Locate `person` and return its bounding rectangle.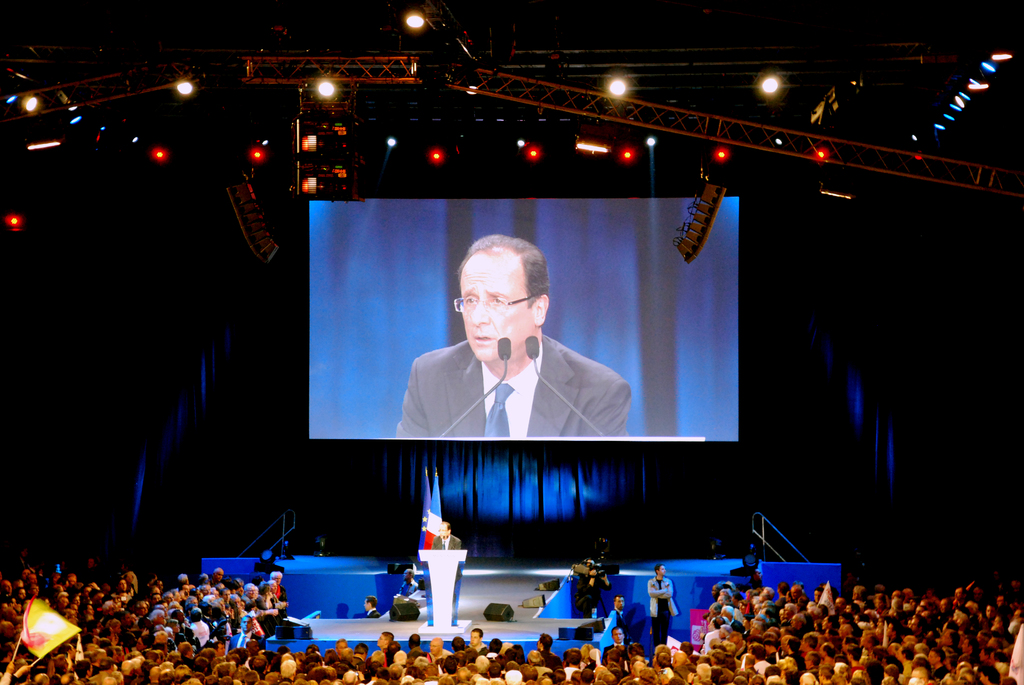
360:594:383:622.
